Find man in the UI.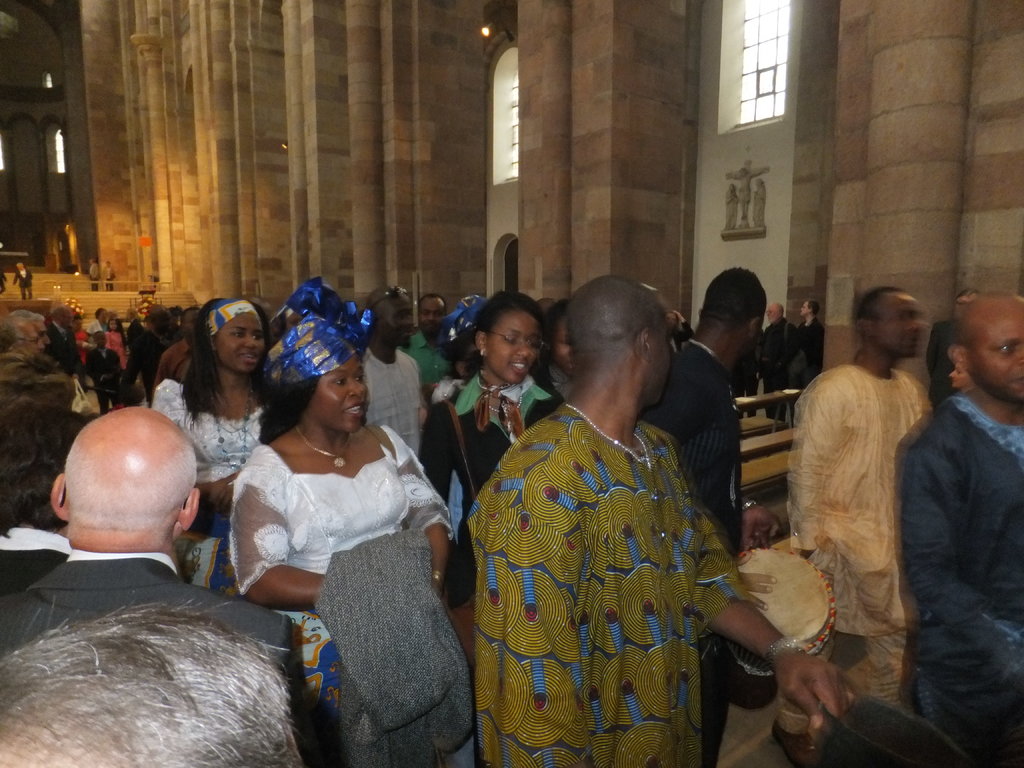
UI element at detection(403, 285, 435, 404).
